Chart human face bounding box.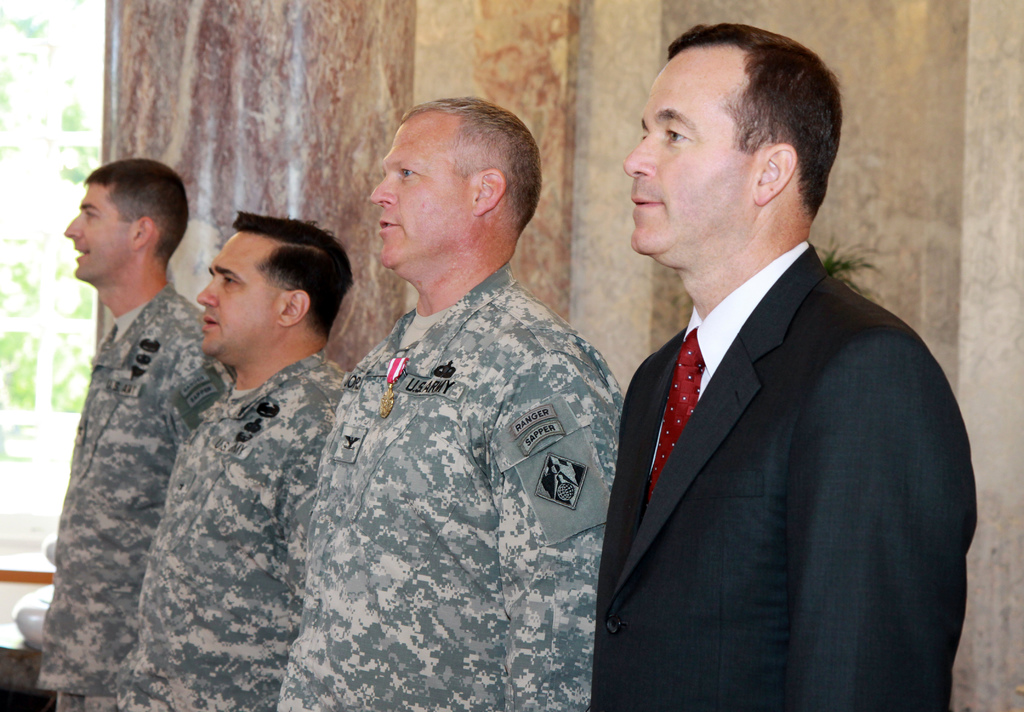
Charted: 623, 42, 774, 255.
